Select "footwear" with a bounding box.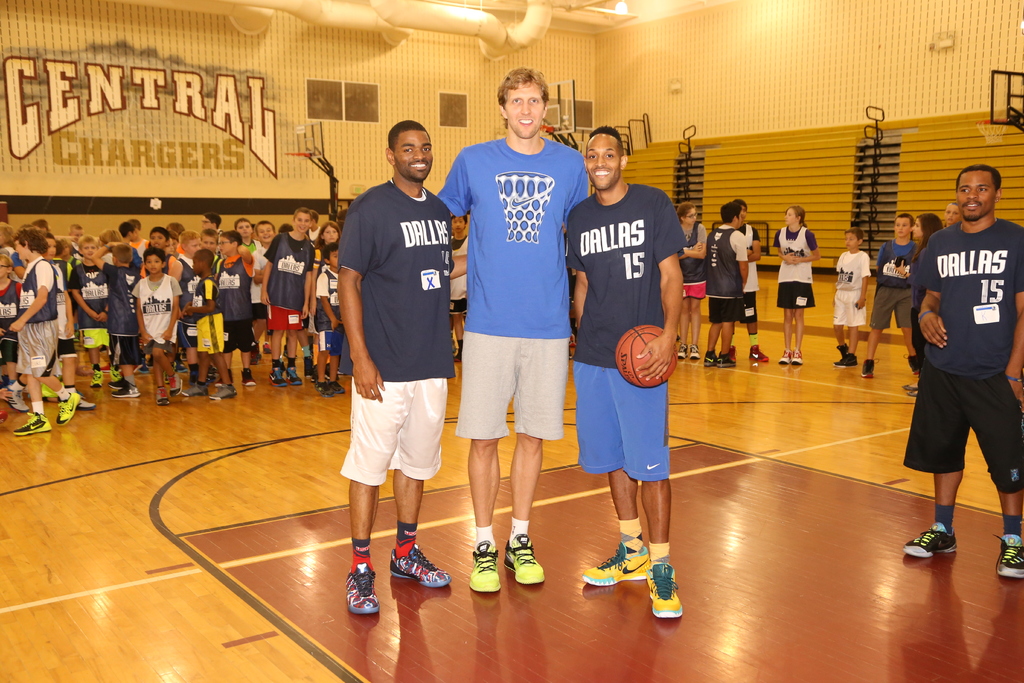
region(778, 347, 794, 364).
